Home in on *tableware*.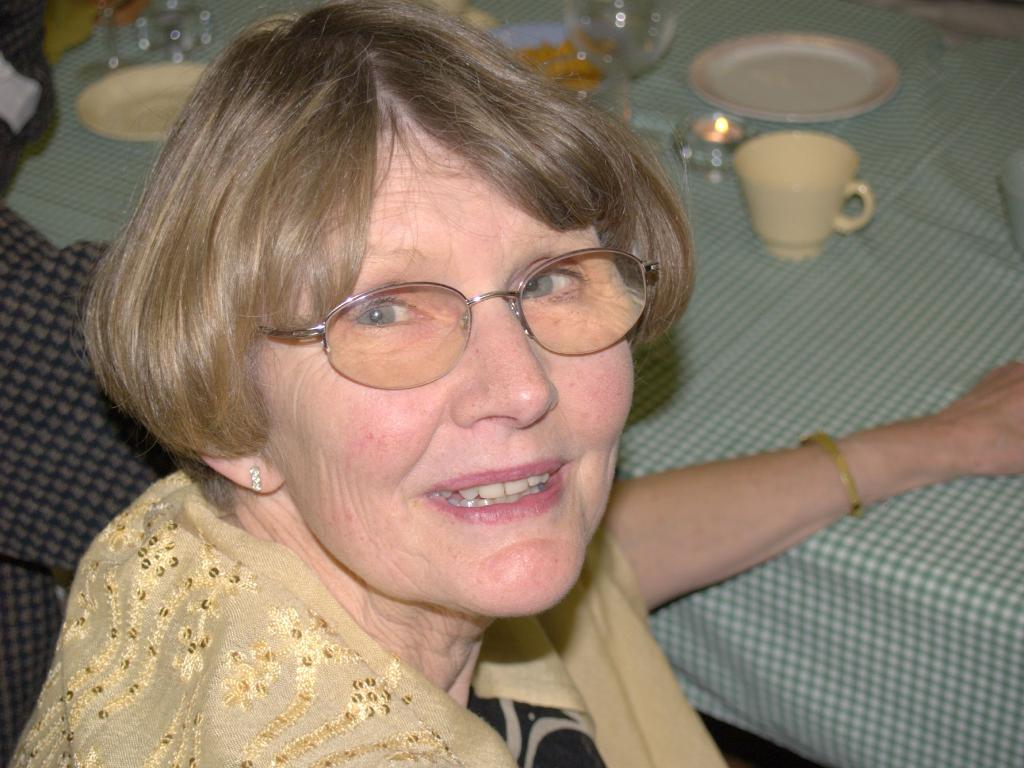
Homed in at box=[723, 111, 872, 250].
